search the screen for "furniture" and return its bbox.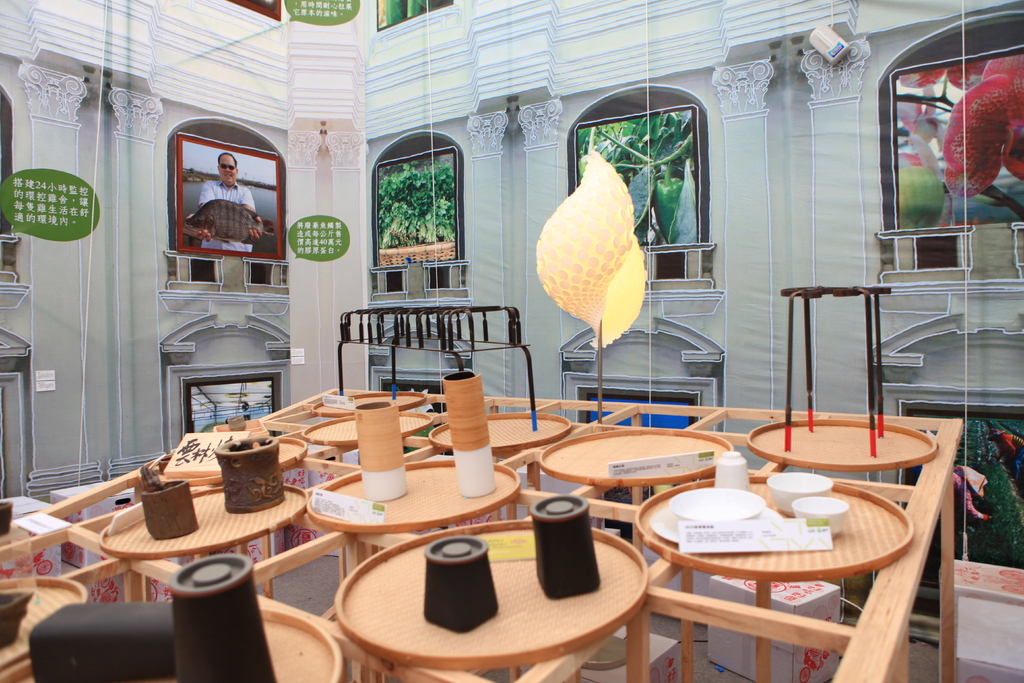
Found: [779, 283, 892, 458].
